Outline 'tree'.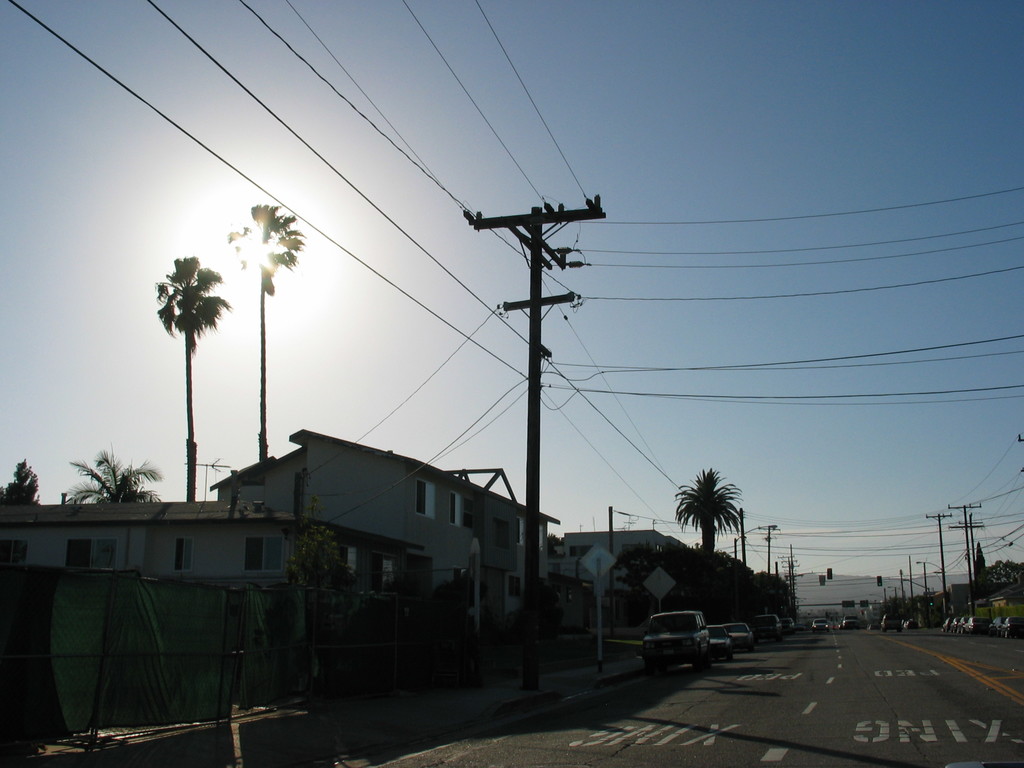
Outline: (0,462,54,503).
